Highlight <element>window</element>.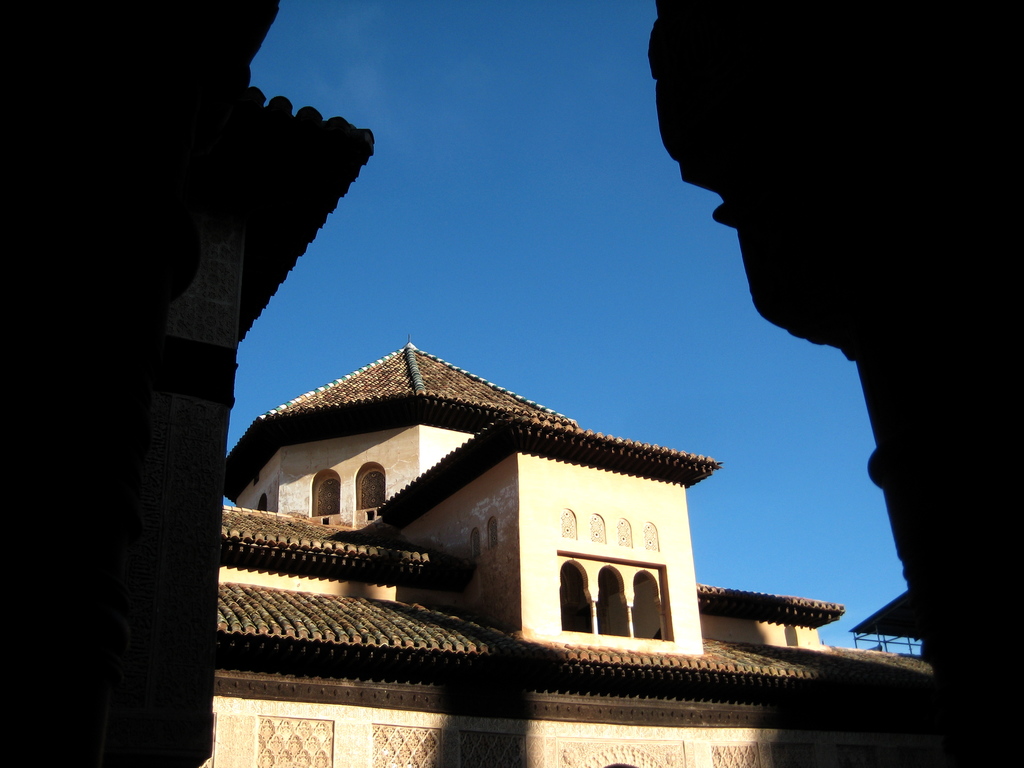
Highlighted region: x1=541 y1=510 x2=671 y2=657.
